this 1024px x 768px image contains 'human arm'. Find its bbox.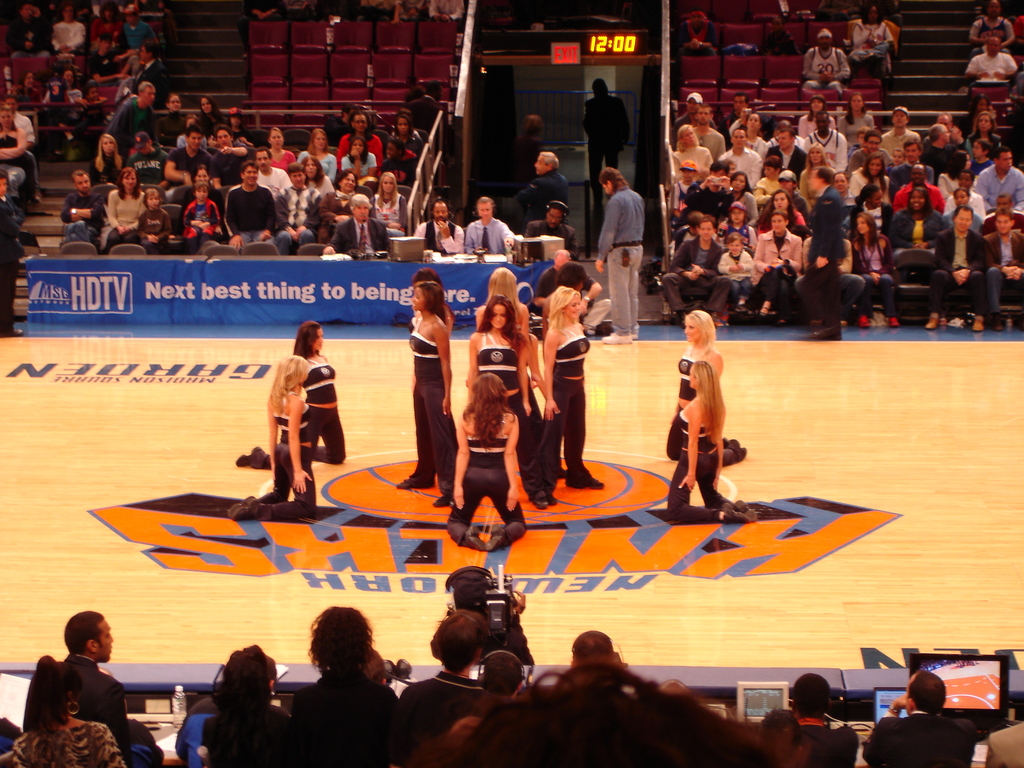
(left=463, top=337, right=481, bottom=398).
